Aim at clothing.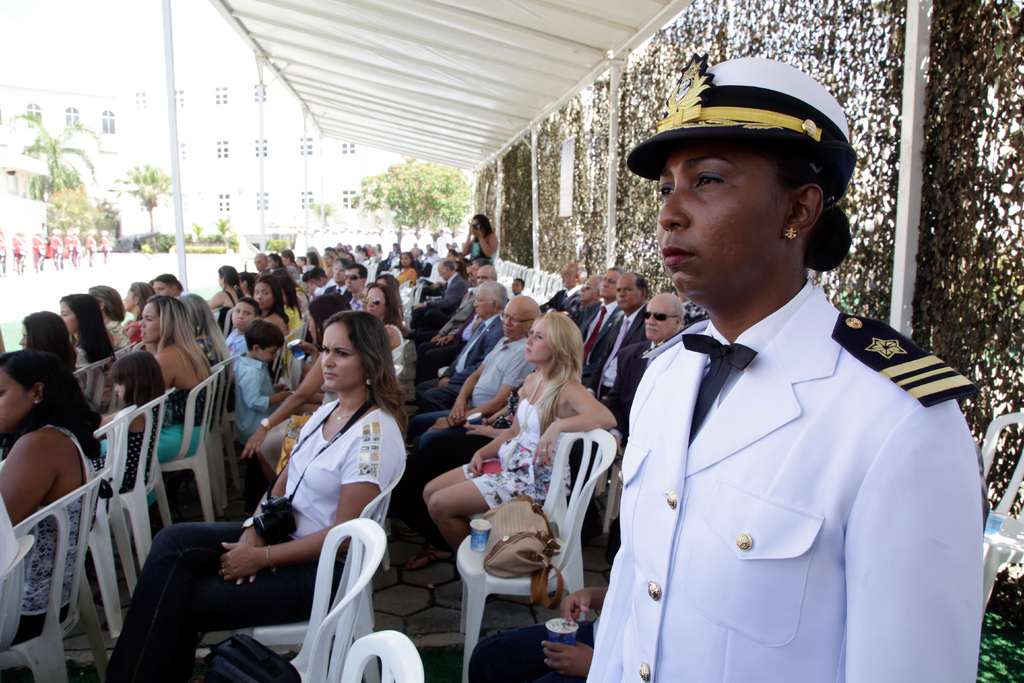
Aimed at bbox=[408, 277, 468, 344].
